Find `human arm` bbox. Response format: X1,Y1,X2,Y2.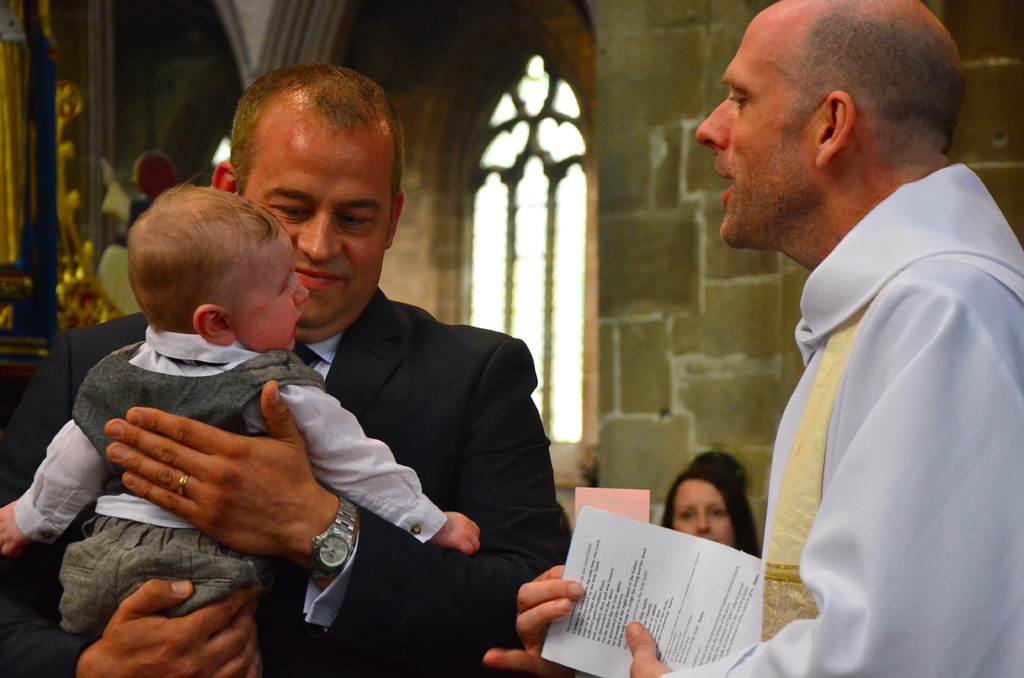
0,354,116,559.
